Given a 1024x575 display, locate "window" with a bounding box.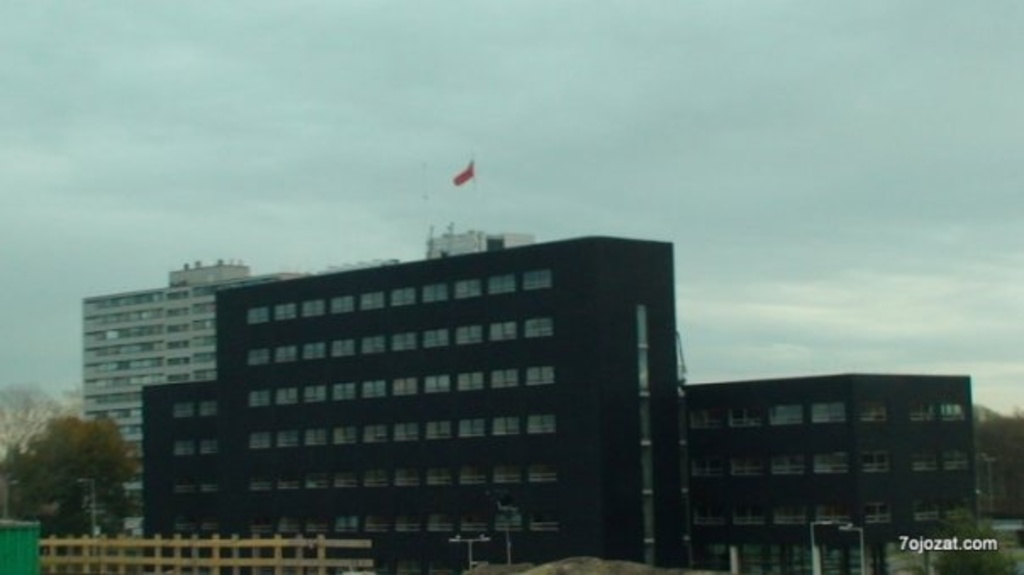
Located: Rect(909, 400, 936, 422).
